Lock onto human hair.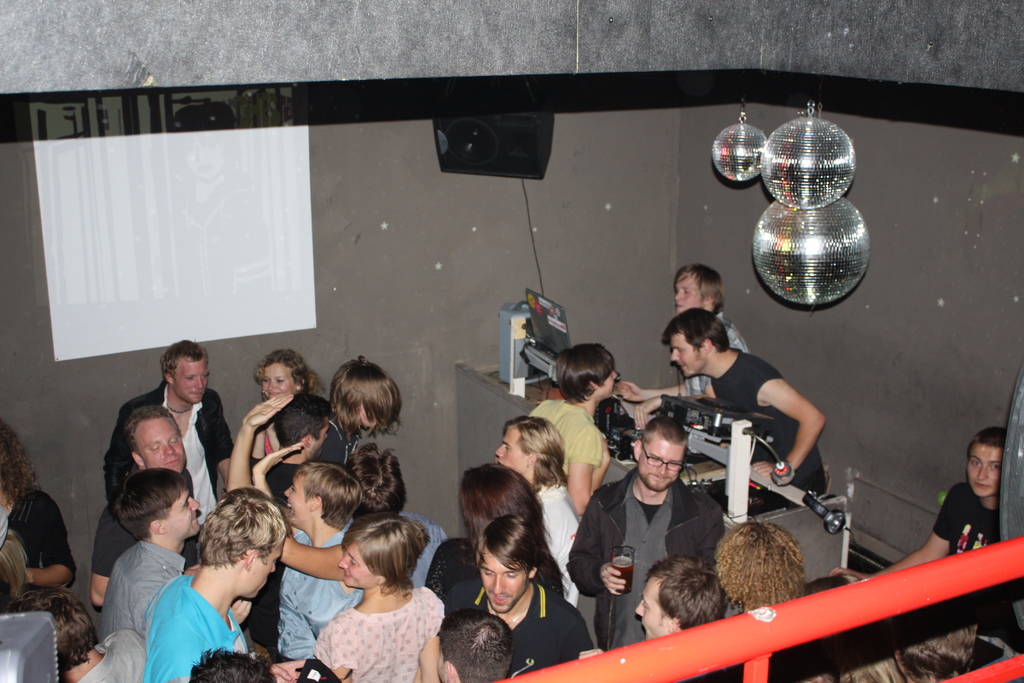
Locked: [x1=109, y1=467, x2=188, y2=546].
